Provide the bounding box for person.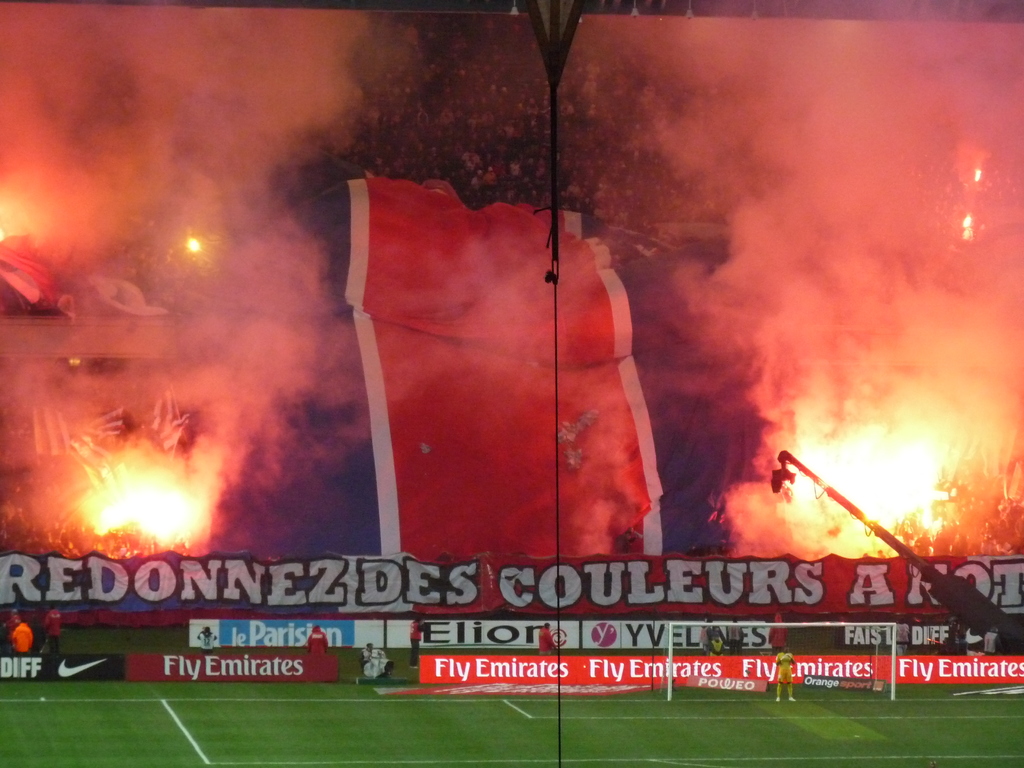
(x1=890, y1=618, x2=911, y2=659).
